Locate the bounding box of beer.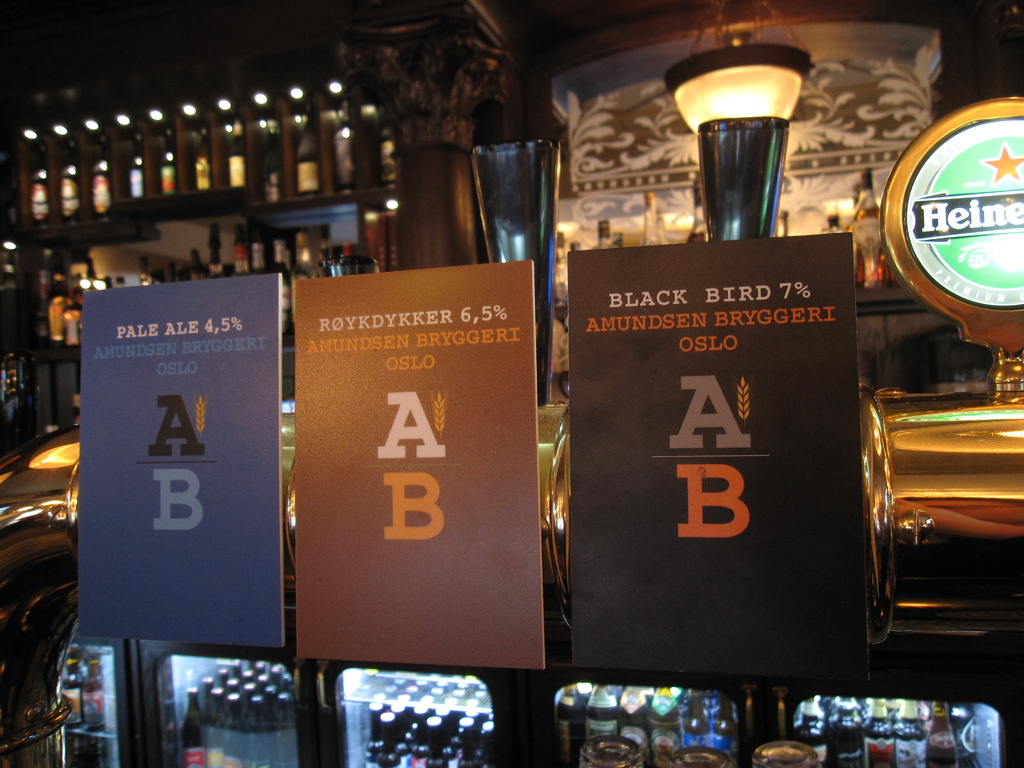
Bounding box: 83 121 120 217.
